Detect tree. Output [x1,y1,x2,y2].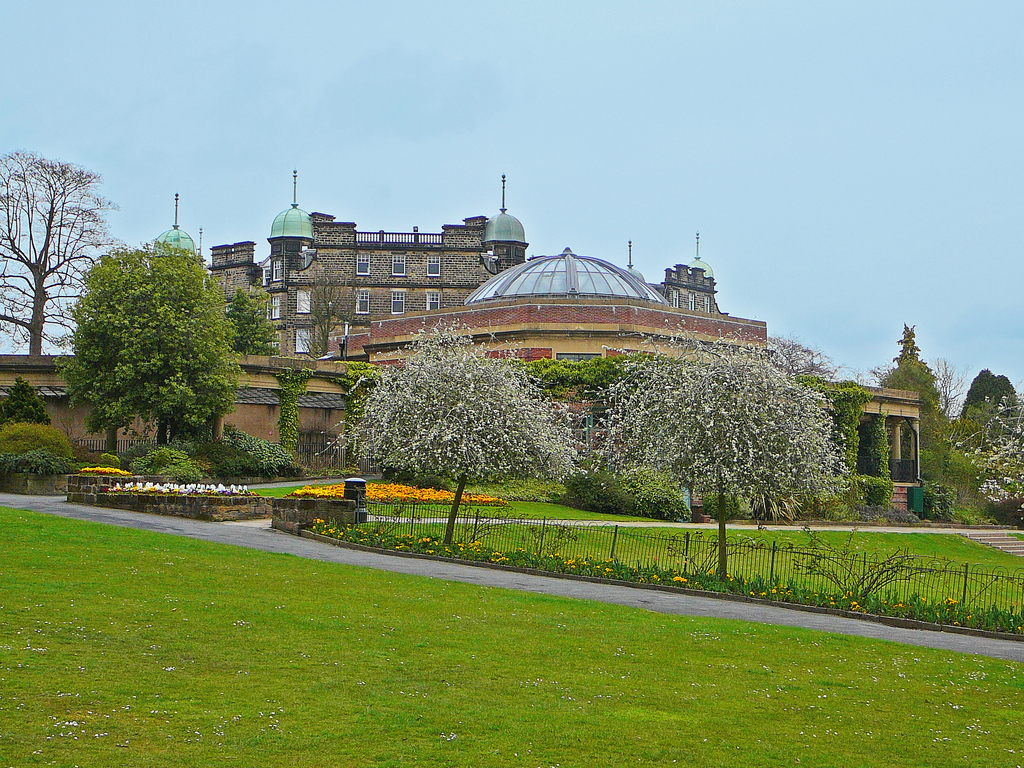
[222,287,282,352].
